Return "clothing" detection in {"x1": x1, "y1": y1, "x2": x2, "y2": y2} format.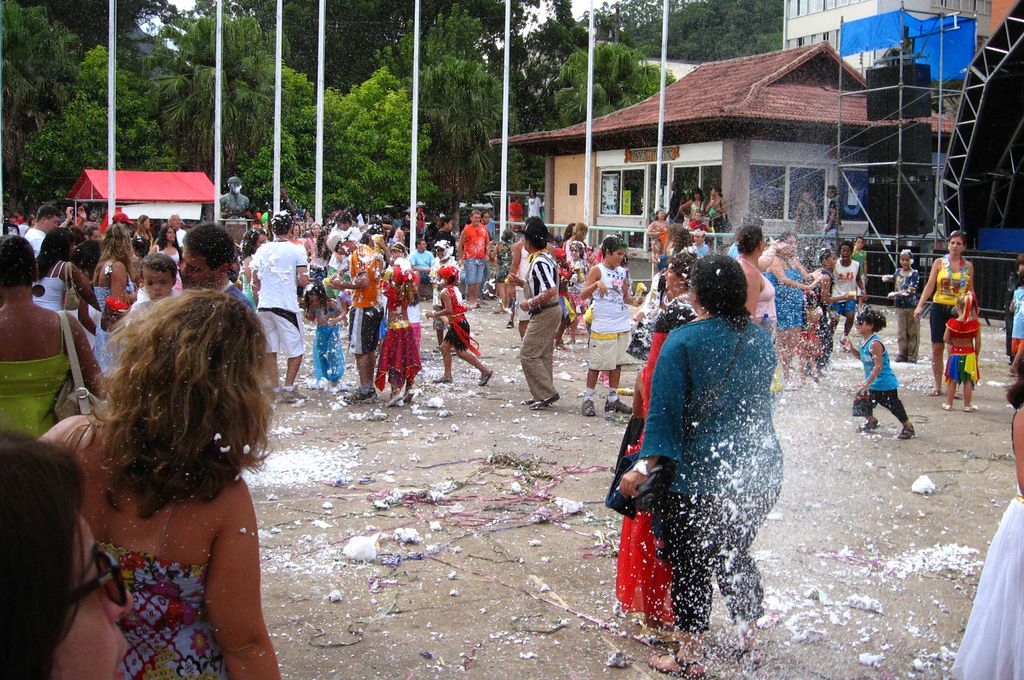
{"x1": 520, "y1": 251, "x2": 566, "y2": 394}.
